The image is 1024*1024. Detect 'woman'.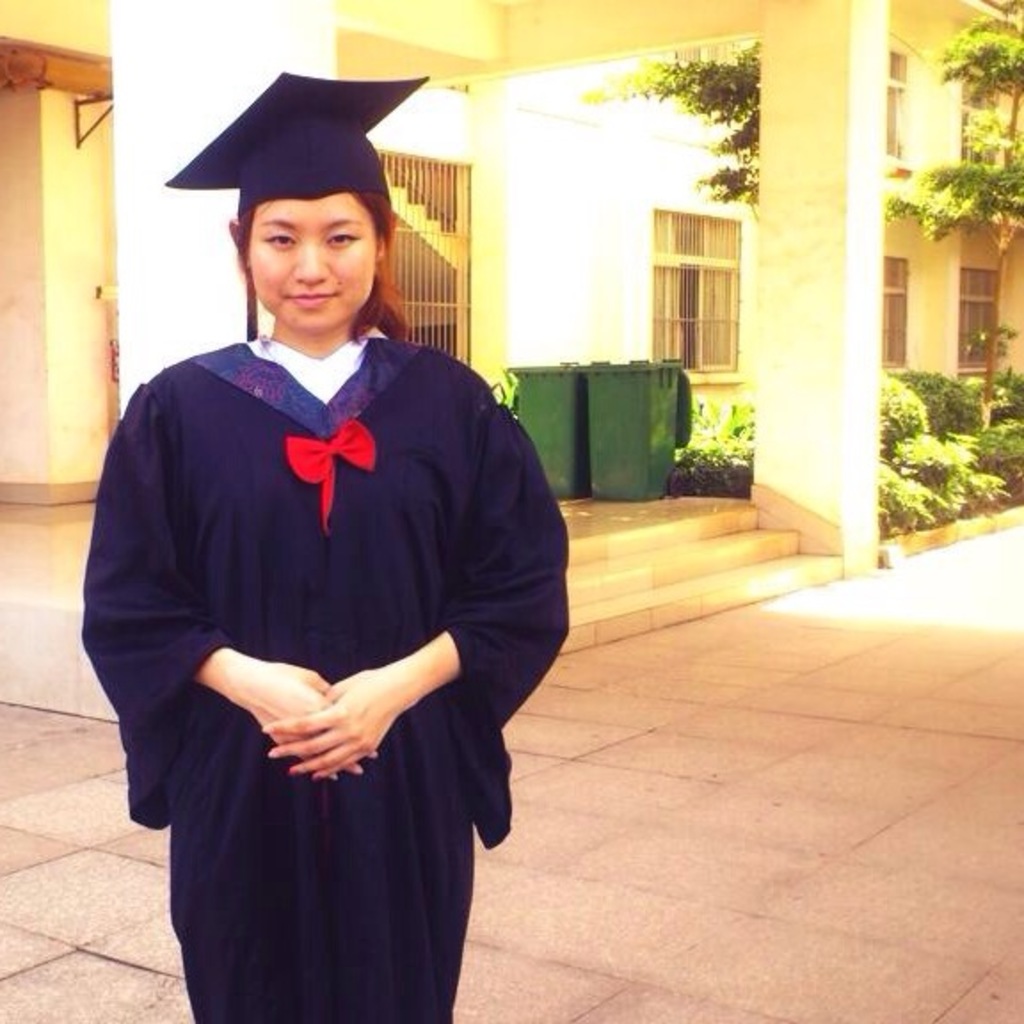
Detection: bbox(80, 114, 569, 1022).
